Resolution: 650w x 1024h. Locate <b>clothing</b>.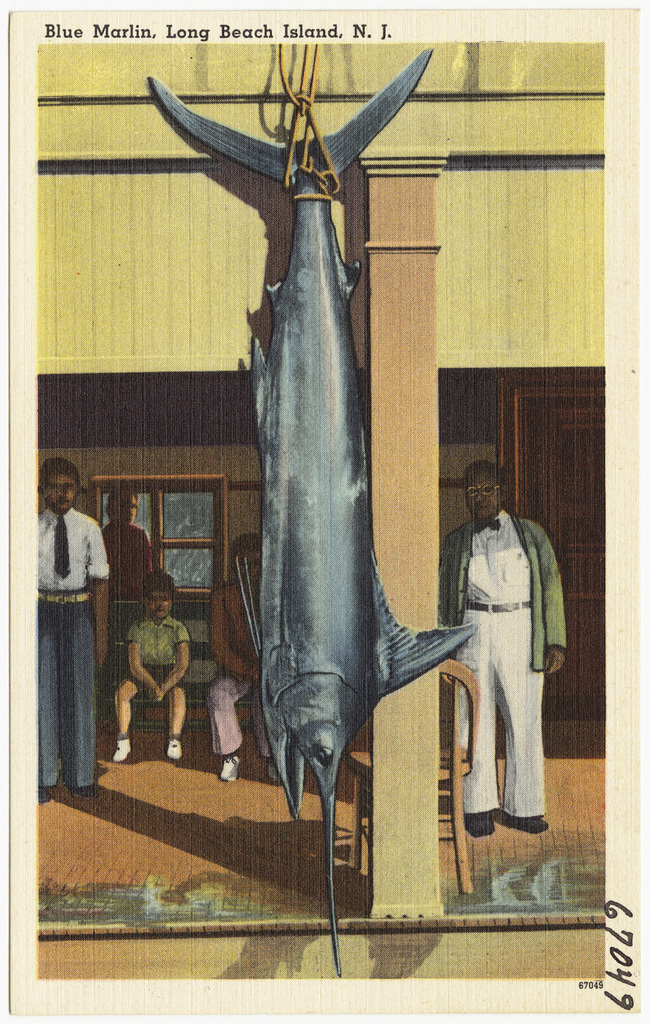
select_region(439, 449, 571, 851).
